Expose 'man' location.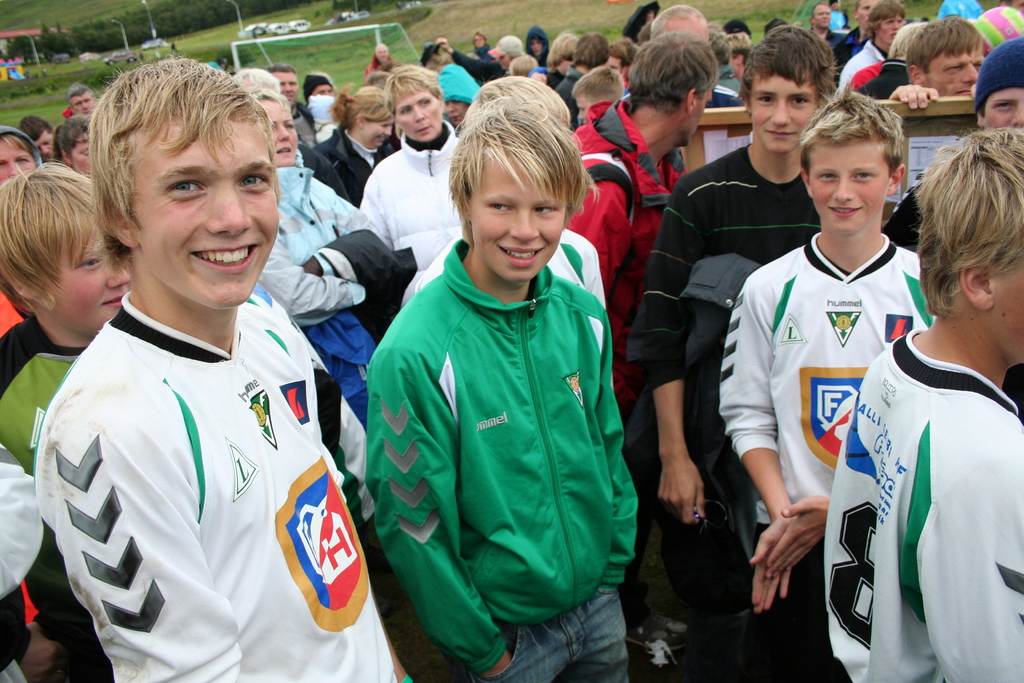
Exposed at [831, 0, 879, 80].
